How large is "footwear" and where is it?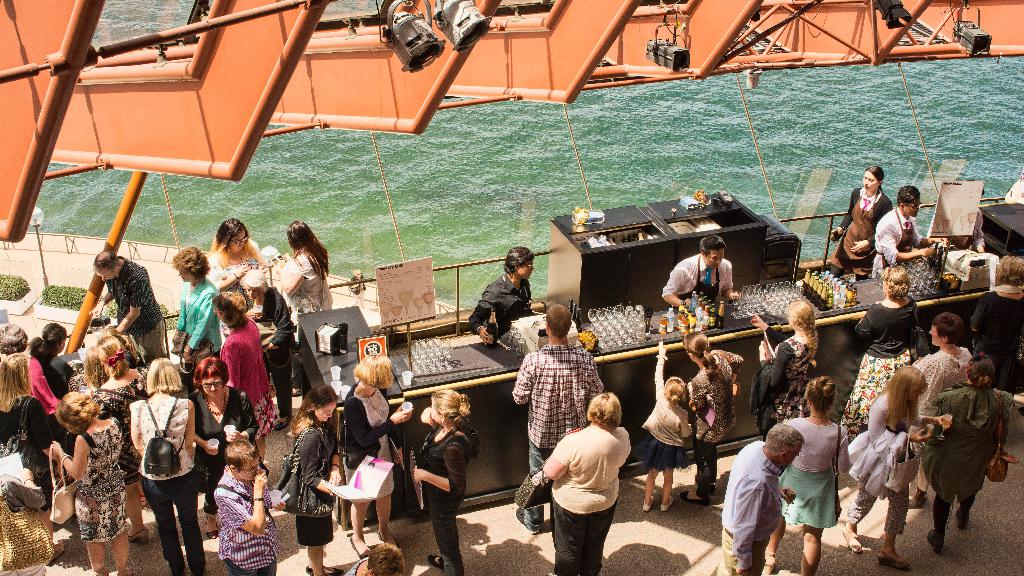
Bounding box: (957,507,970,531).
